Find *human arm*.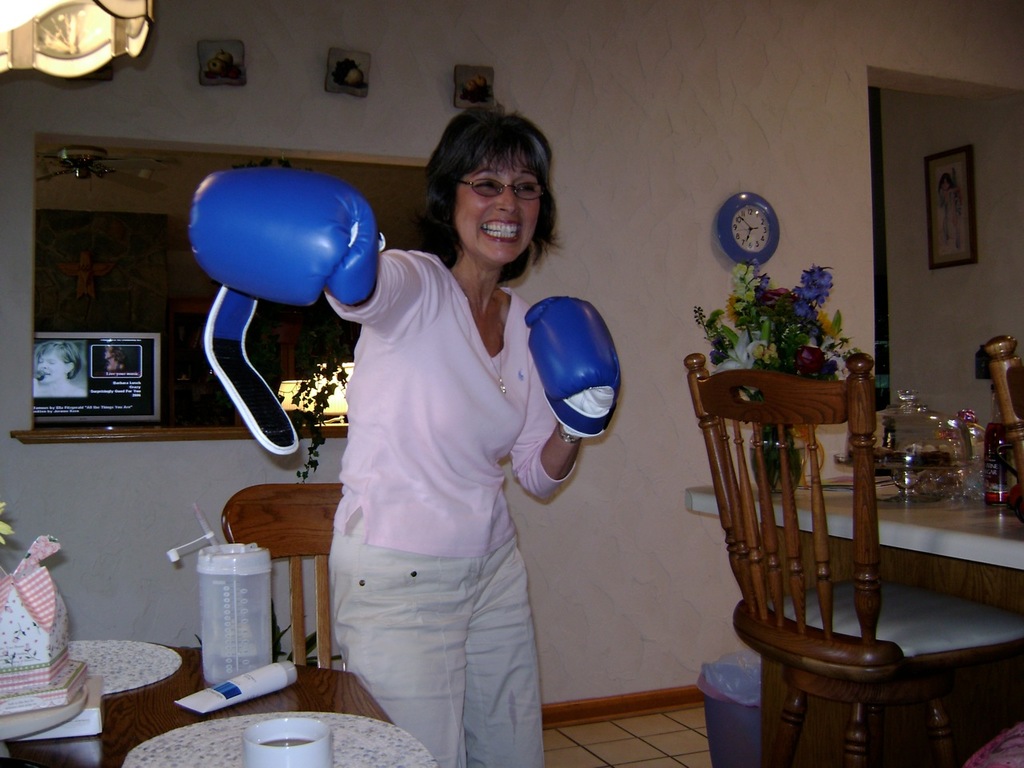
l=174, t=163, r=411, b=339.
